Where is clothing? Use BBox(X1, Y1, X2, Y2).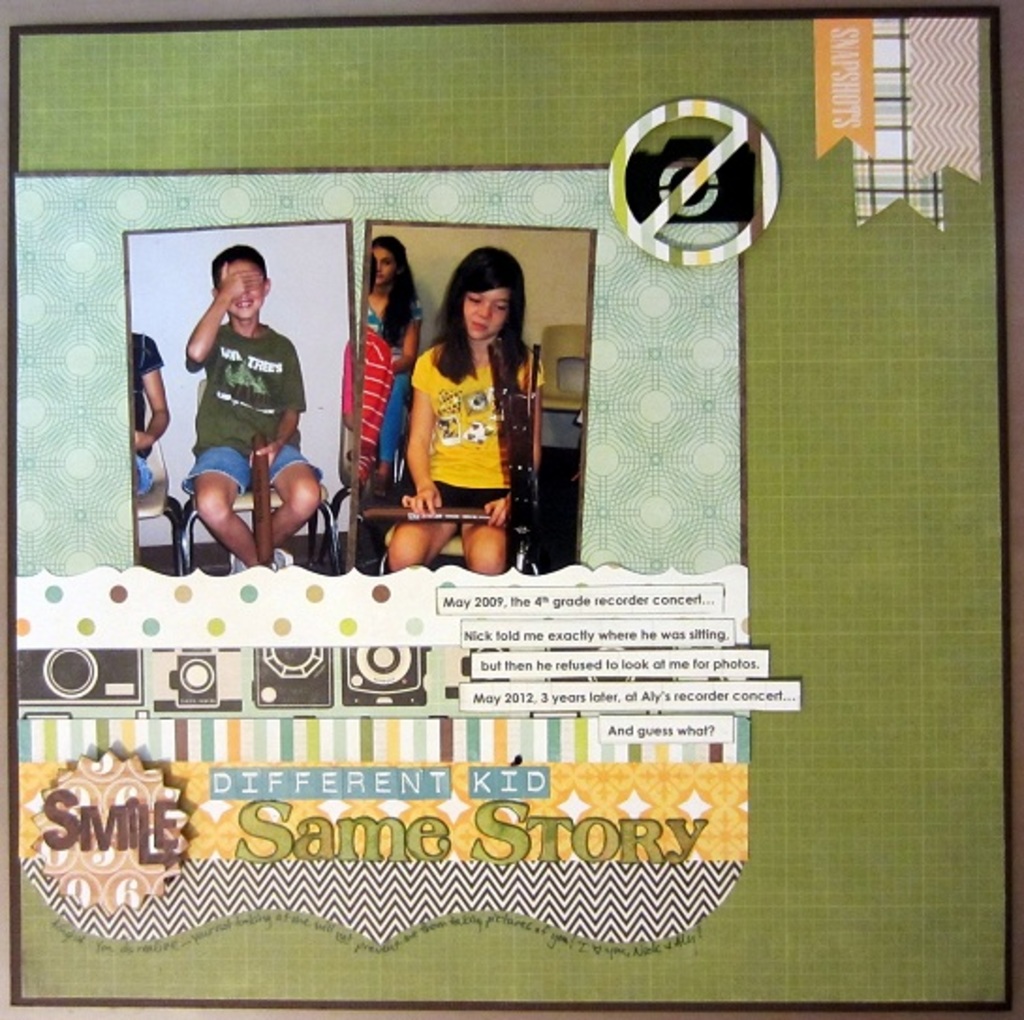
BBox(178, 319, 318, 502).
